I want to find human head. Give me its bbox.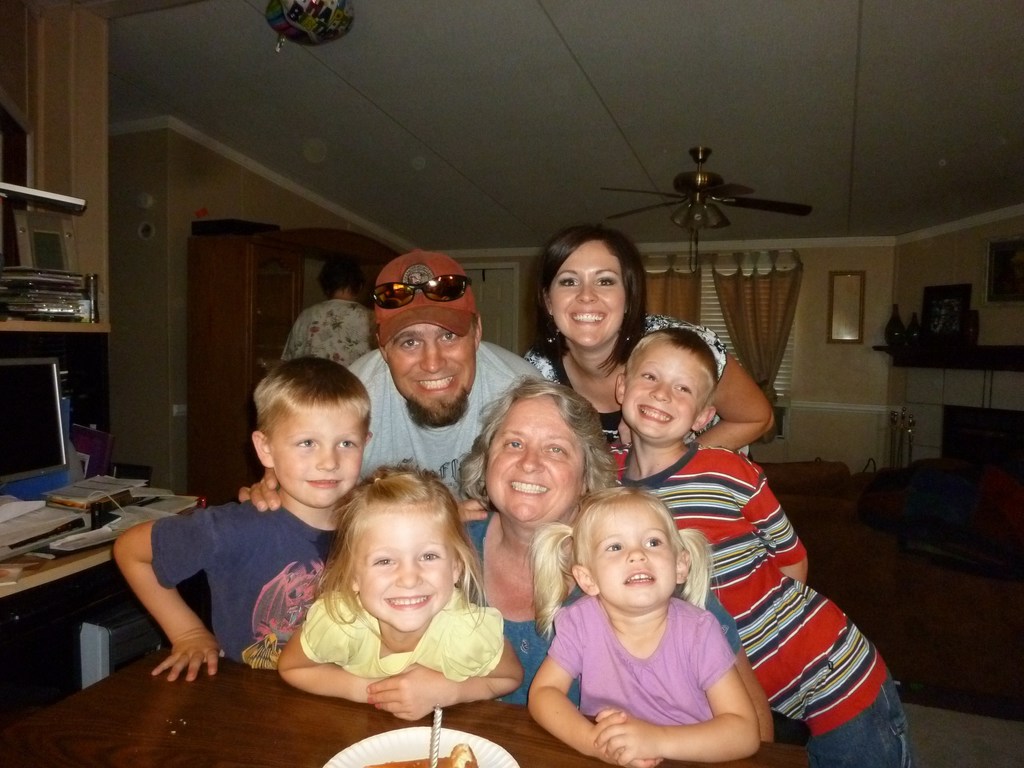
255:355:369:502.
